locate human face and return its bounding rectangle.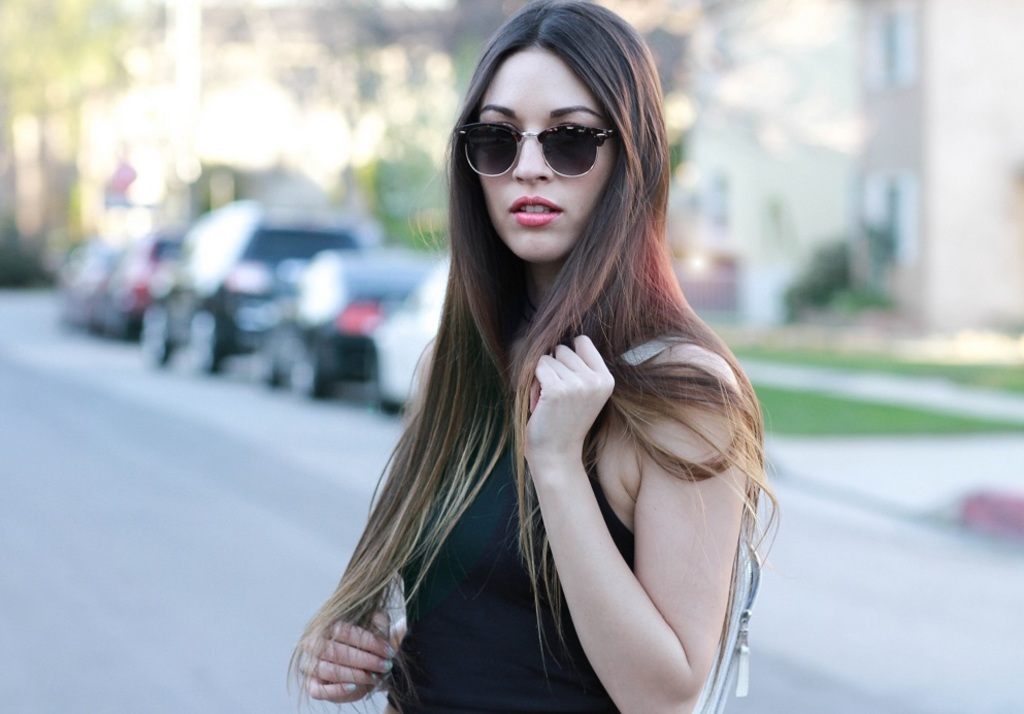
[x1=476, y1=51, x2=612, y2=261].
